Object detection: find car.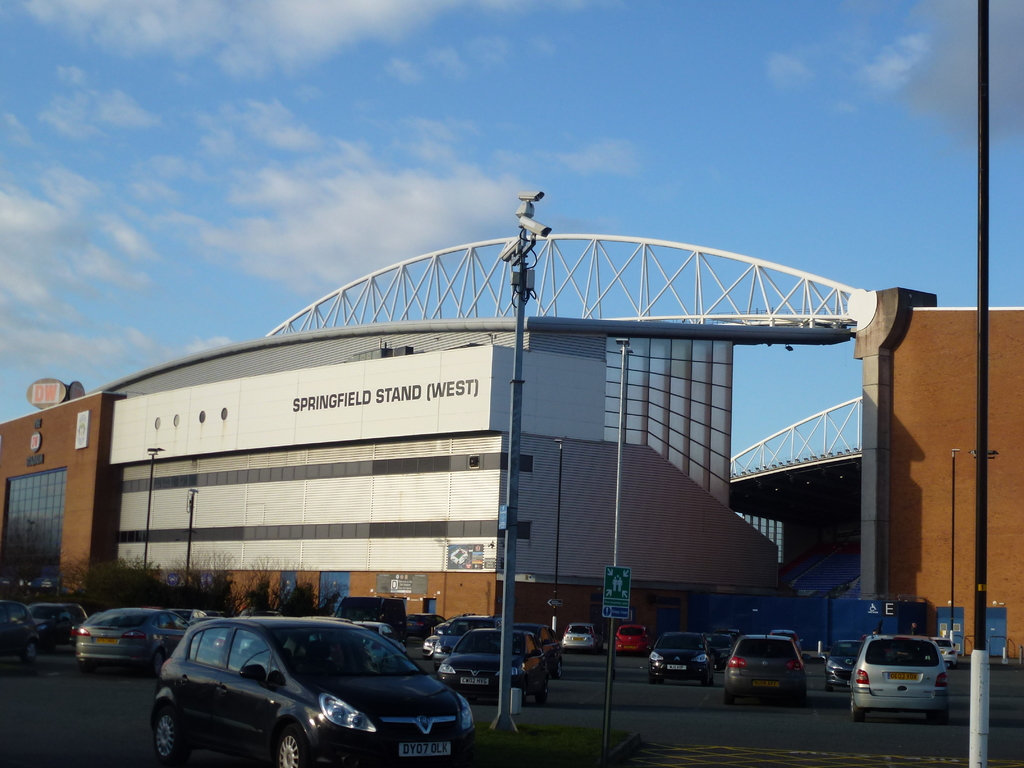
box=[645, 630, 721, 684].
